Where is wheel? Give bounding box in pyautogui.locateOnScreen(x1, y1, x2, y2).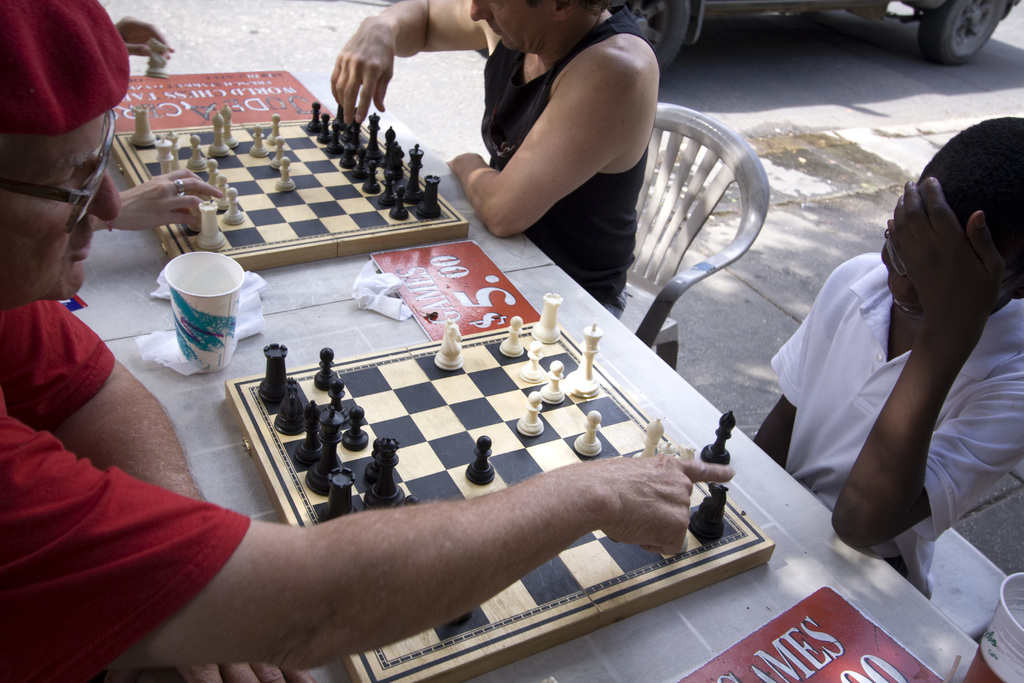
pyautogui.locateOnScreen(914, 0, 1007, 65).
